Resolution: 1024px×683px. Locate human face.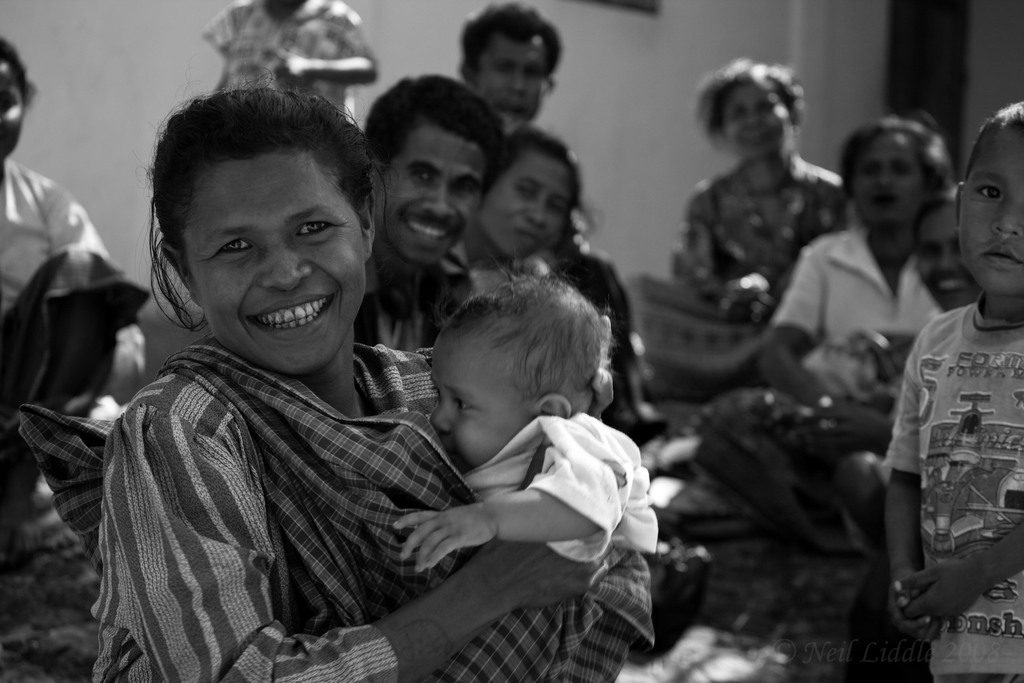
<bbox>485, 146, 572, 255</bbox>.
